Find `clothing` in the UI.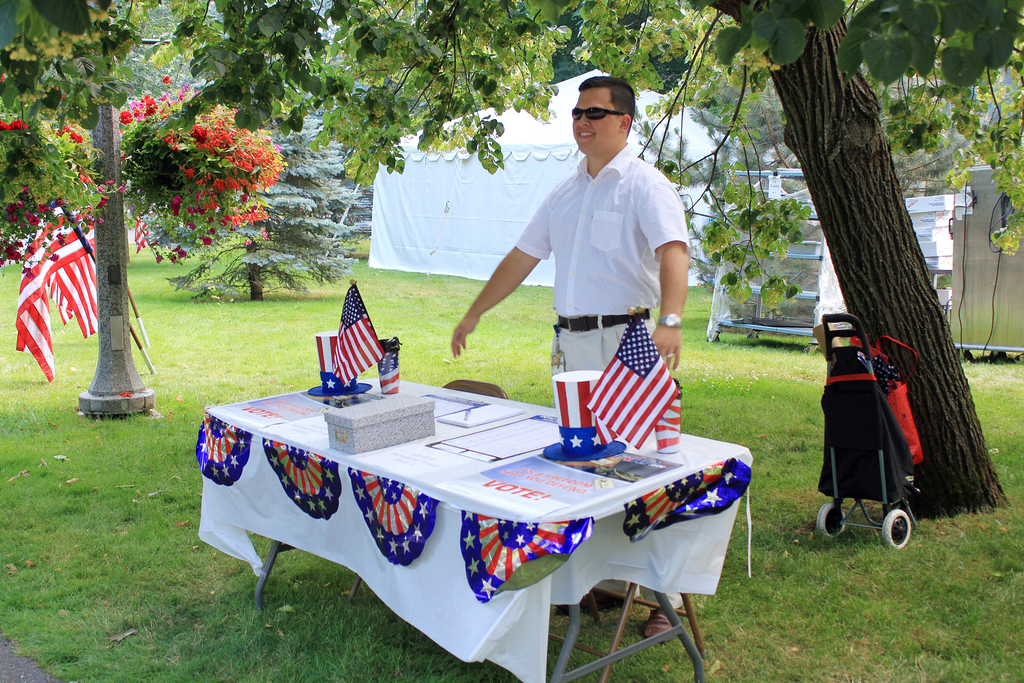
UI element at box(509, 138, 689, 614).
